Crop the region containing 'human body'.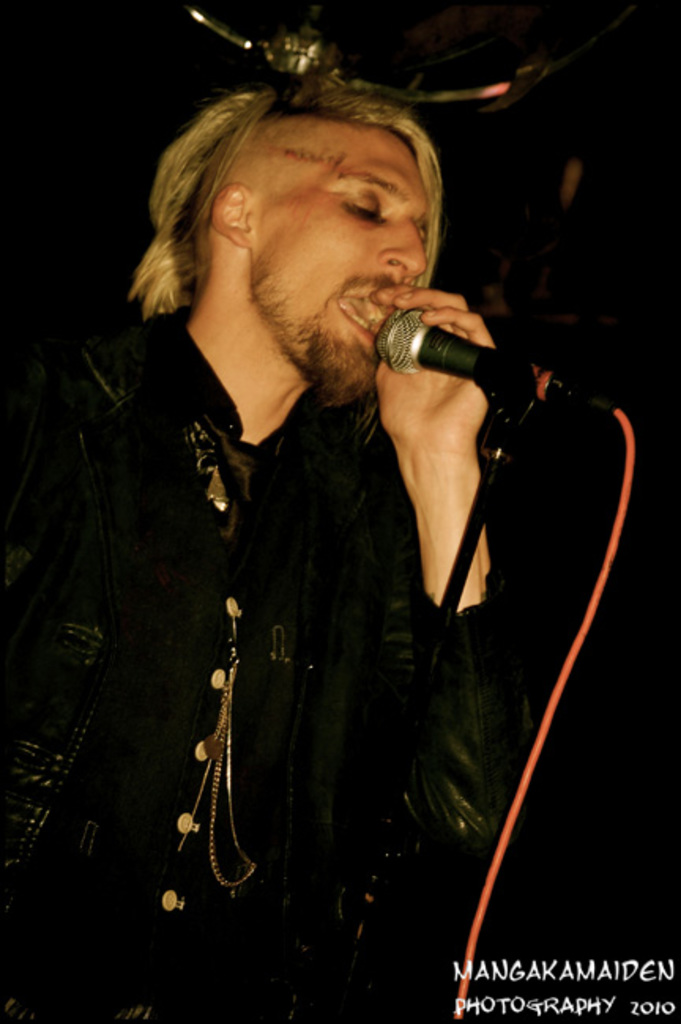
Crop region: l=79, t=115, r=615, b=1023.
